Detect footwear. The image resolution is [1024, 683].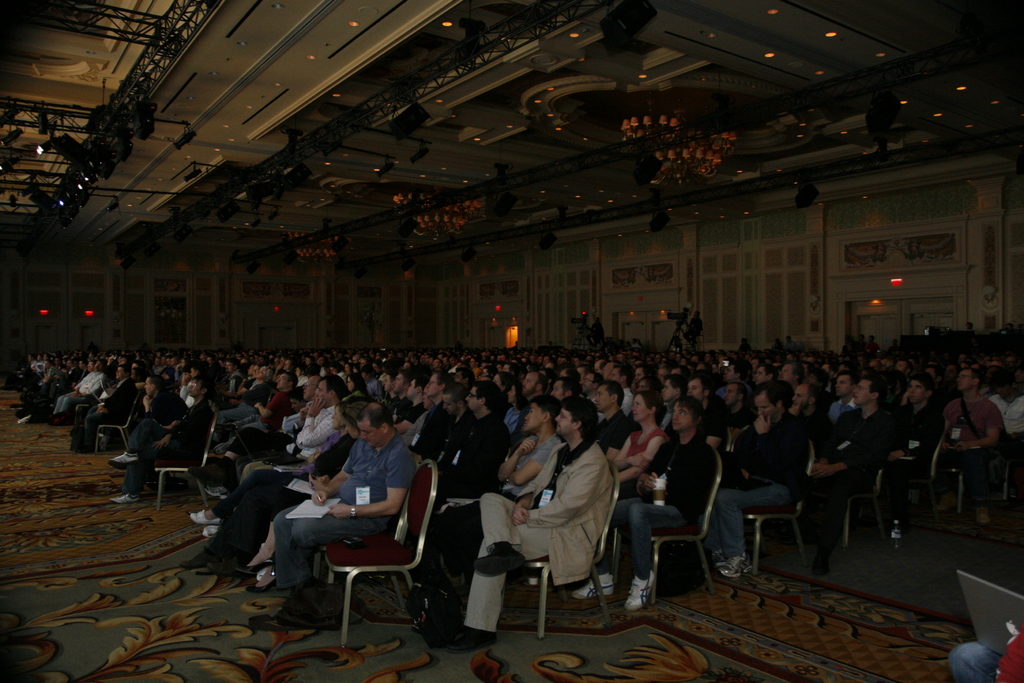
left=199, top=527, right=215, bottom=537.
